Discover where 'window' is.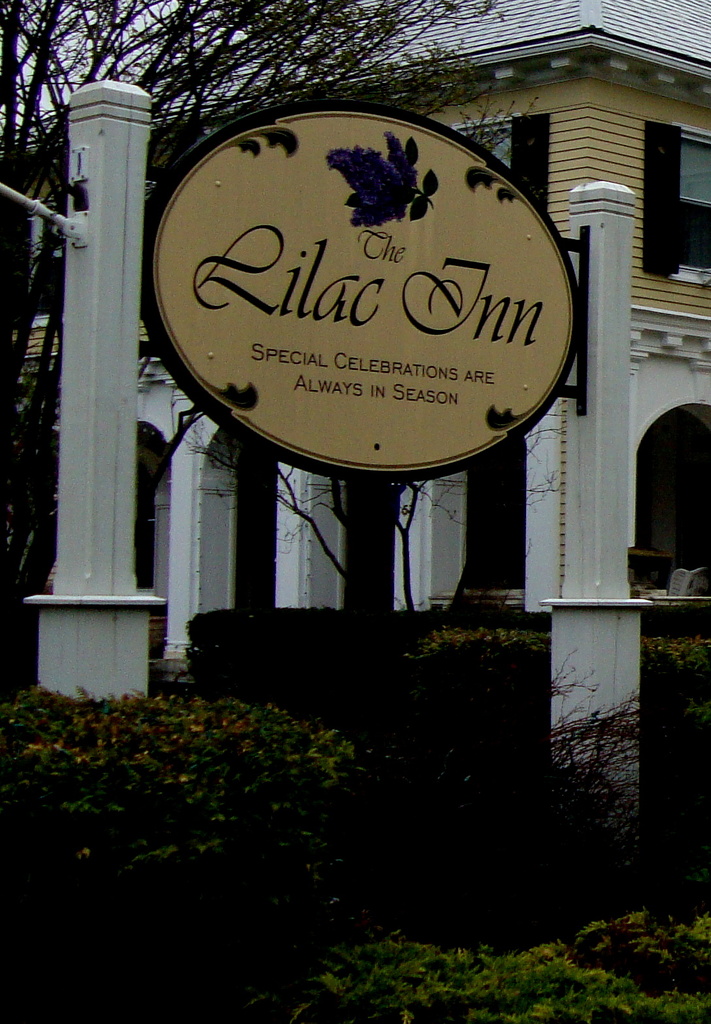
Discovered at region(643, 120, 710, 289).
